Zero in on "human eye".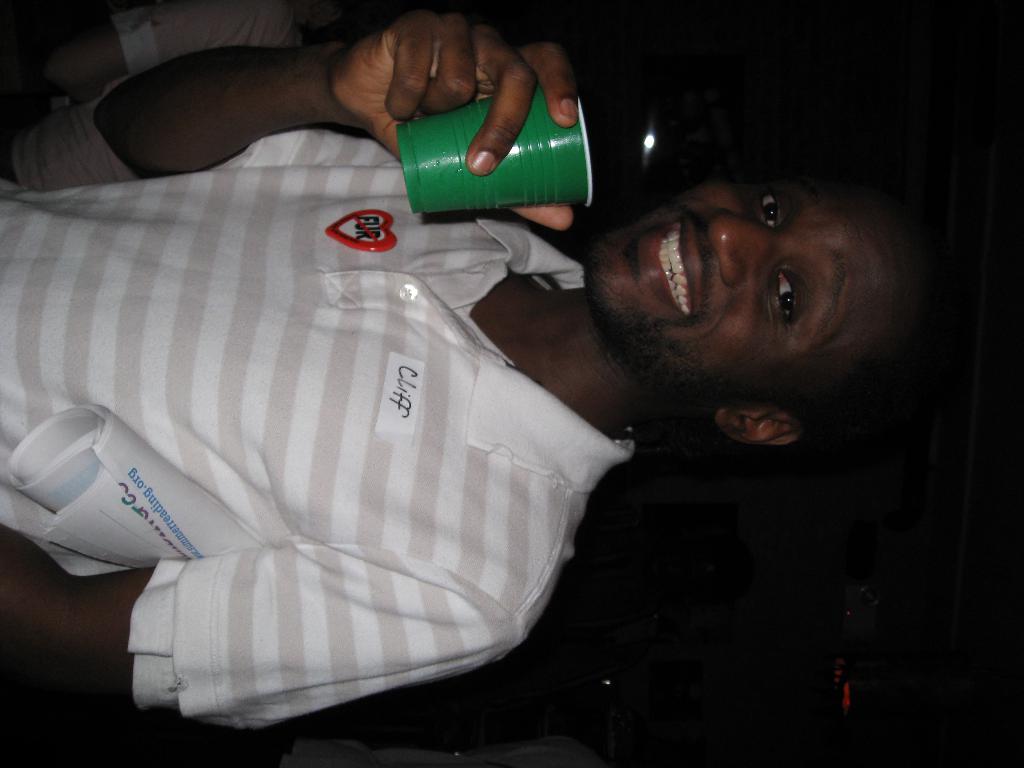
Zeroed in: bbox=[769, 263, 801, 335].
